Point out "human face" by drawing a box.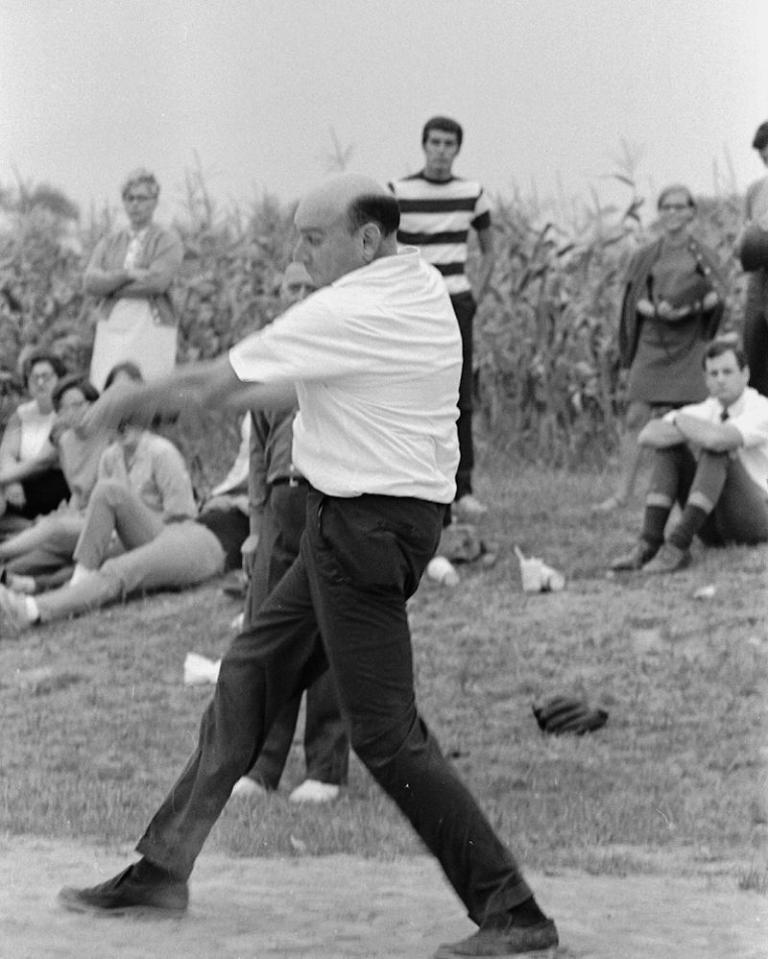
pyautogui.locateOnScreen(123, 182, 156, 220).
